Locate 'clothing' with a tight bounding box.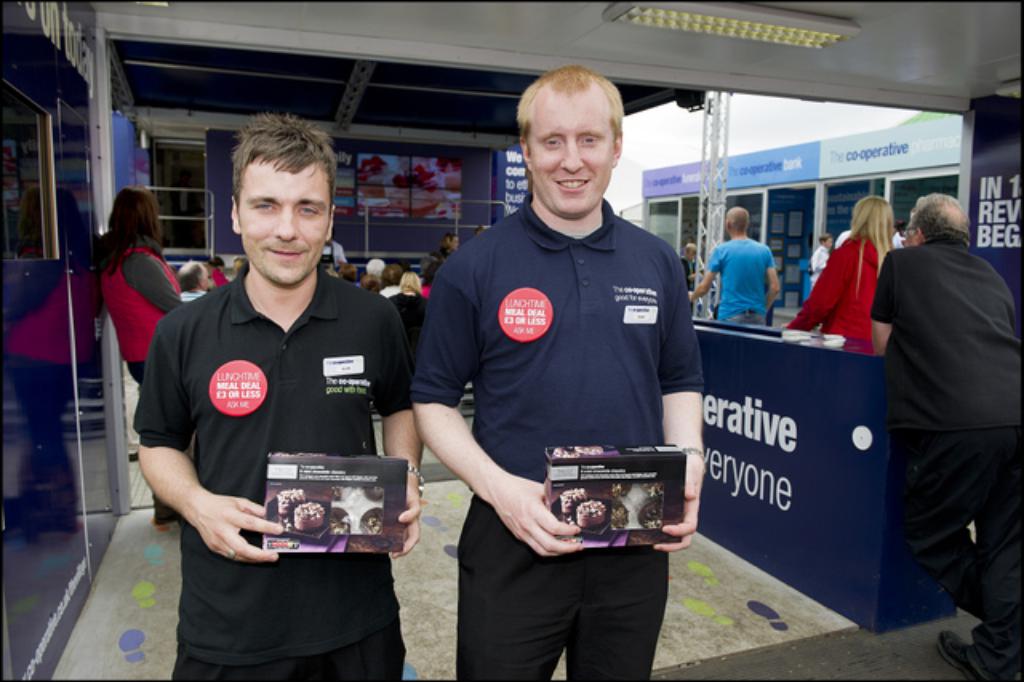
x1=434, y1=248, x2=453, y2=267.
